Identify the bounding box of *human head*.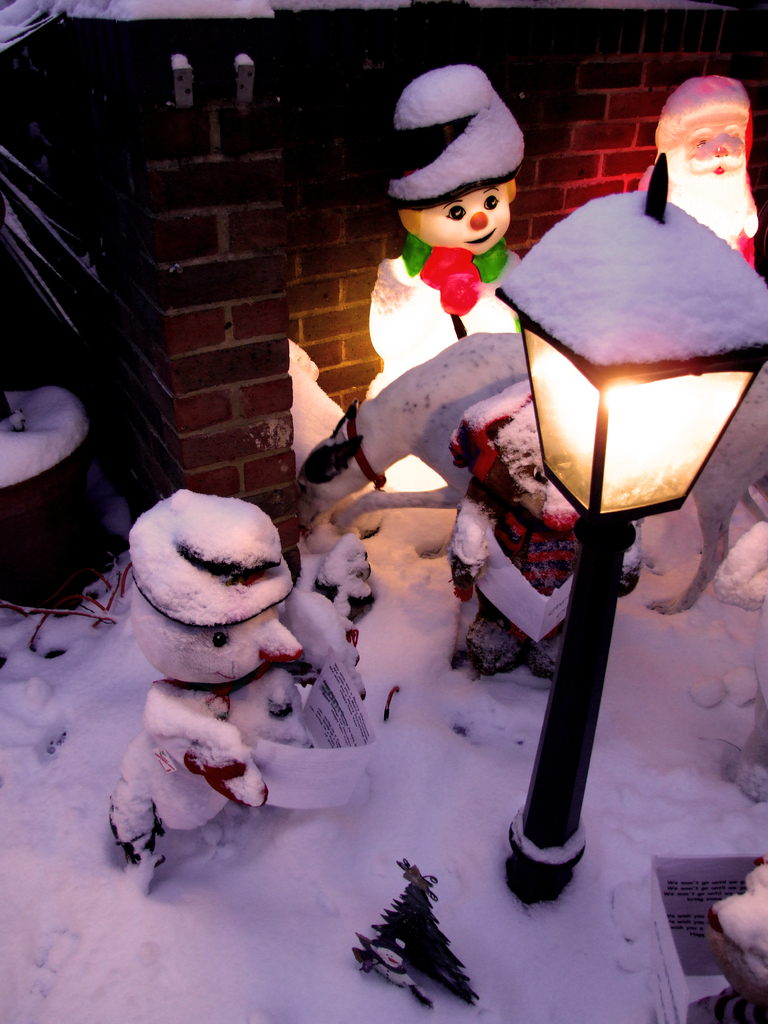
bbox=[657, 76, 755, 214].
